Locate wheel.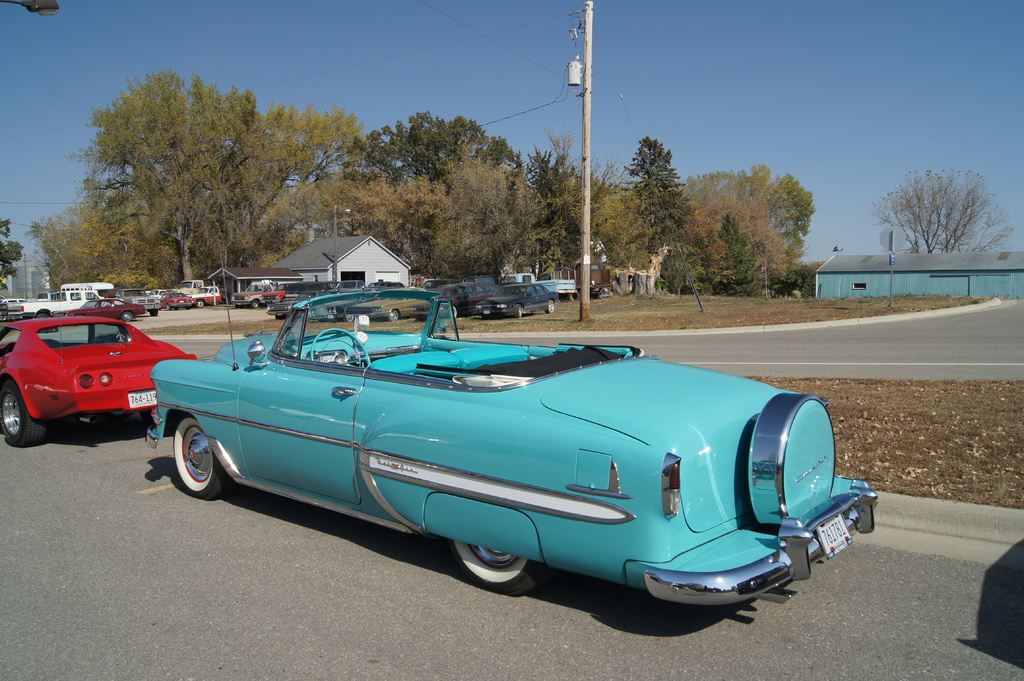
Bounding box: {"left": 447, "top": 540, "right": 547, "bottom": 601}.
